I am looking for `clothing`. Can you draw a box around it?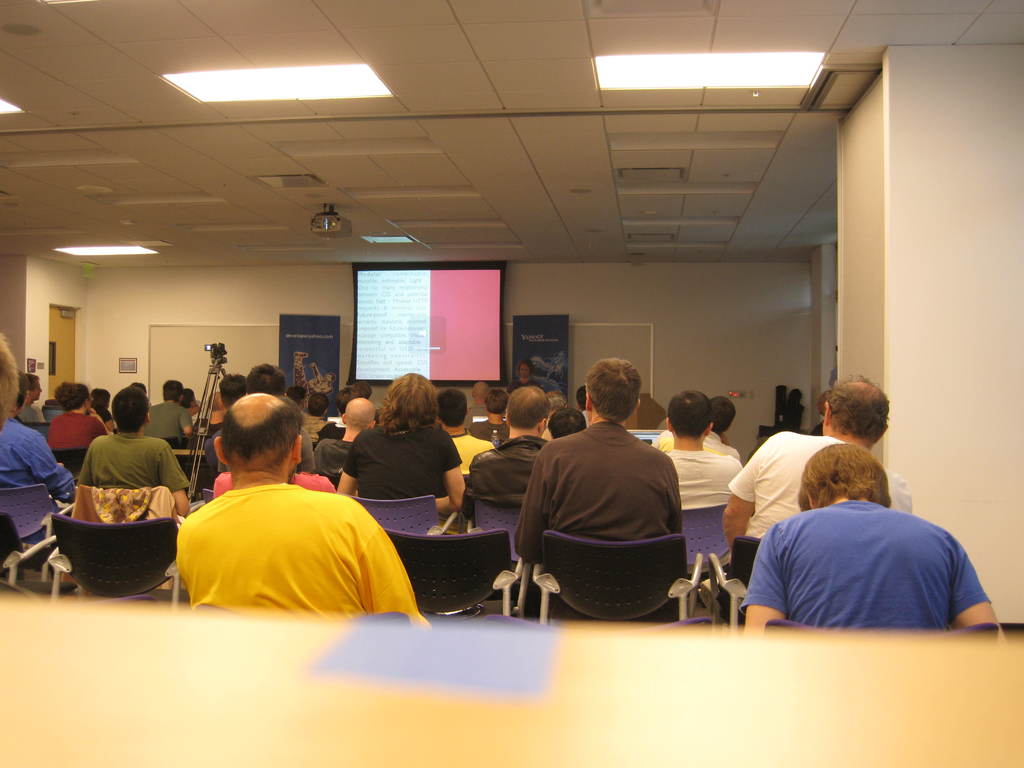
Sure, the bounding box is <bbox>196, 418, 223, 443</bbox>.
